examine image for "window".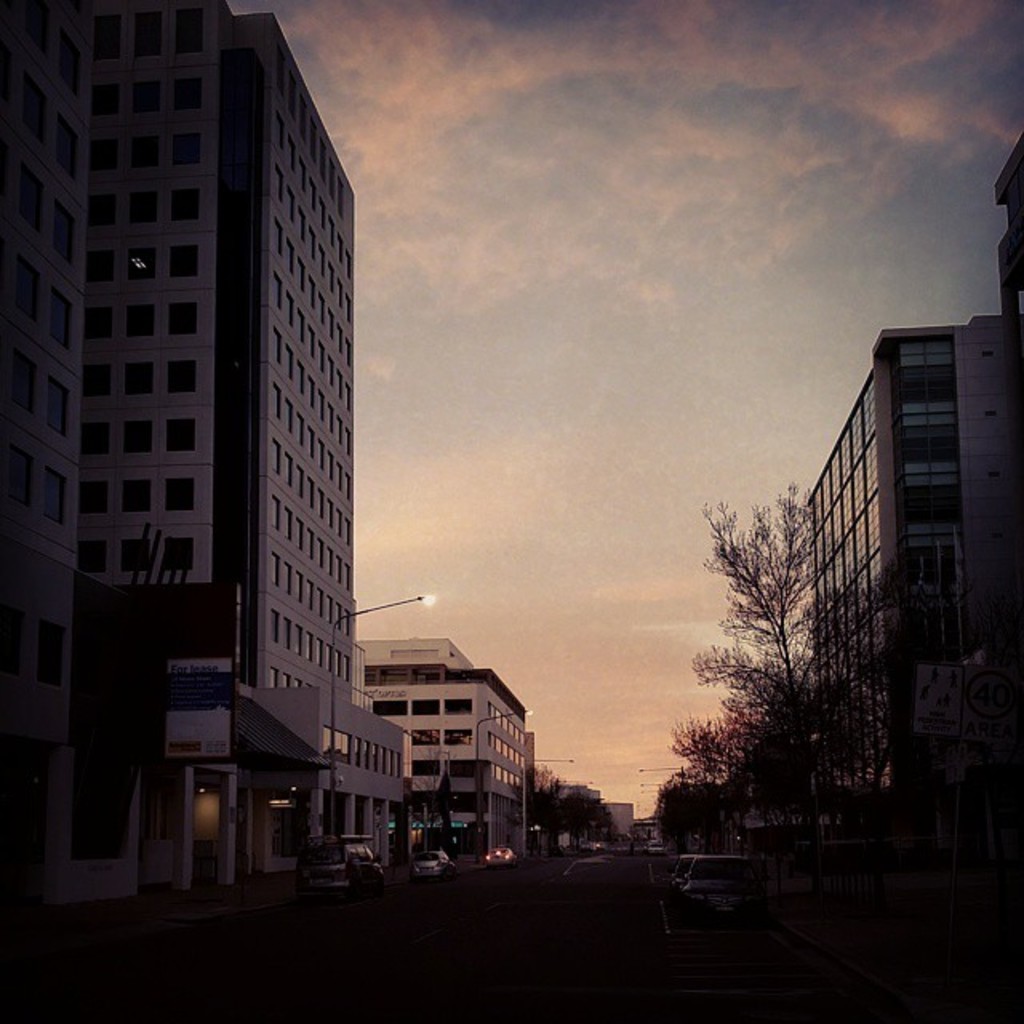
Examination result: Rect(51, 200, 74, 269).
